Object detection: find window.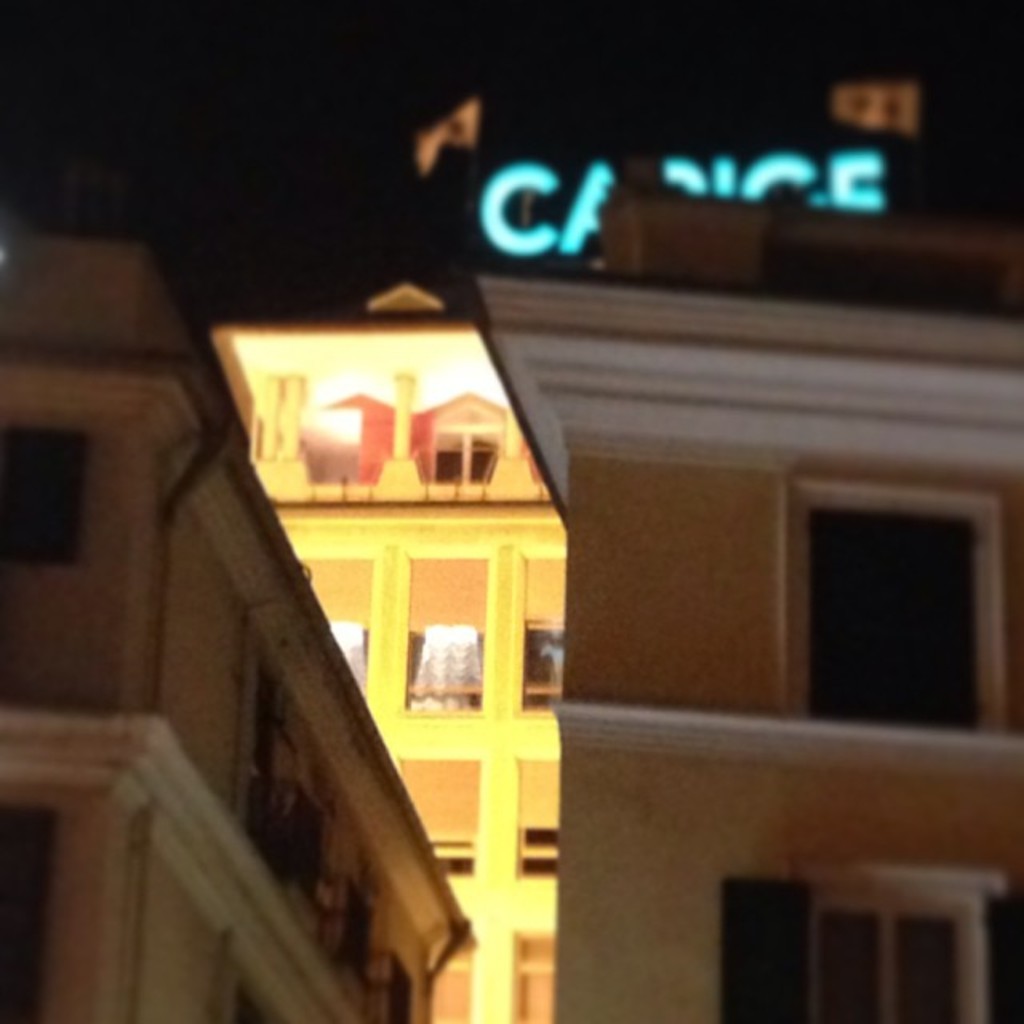
left=214, top=946, right=306, bottom=1022.
